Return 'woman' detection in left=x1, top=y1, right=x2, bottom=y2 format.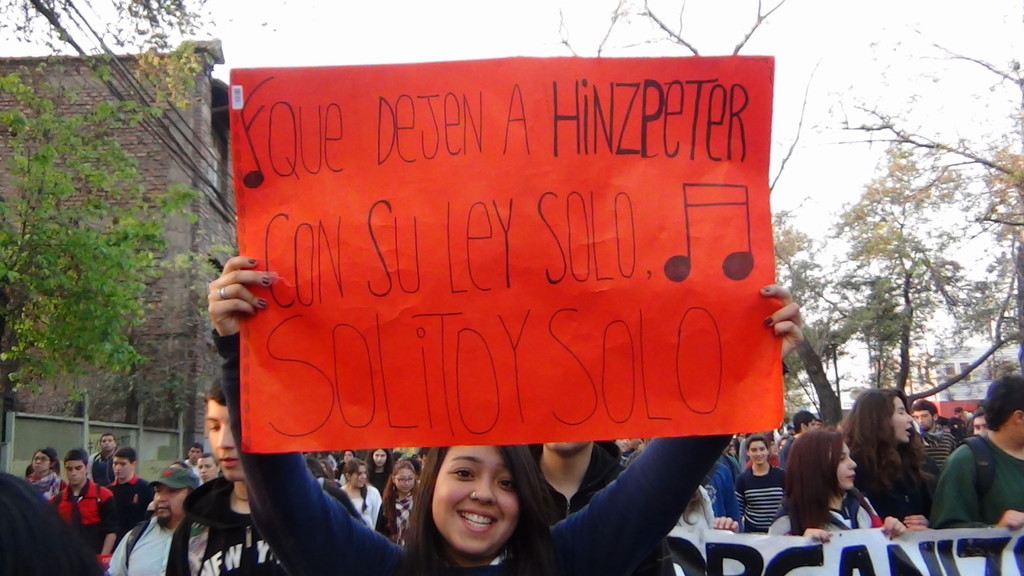
left=835, top=381, right=936, bottom=533.
